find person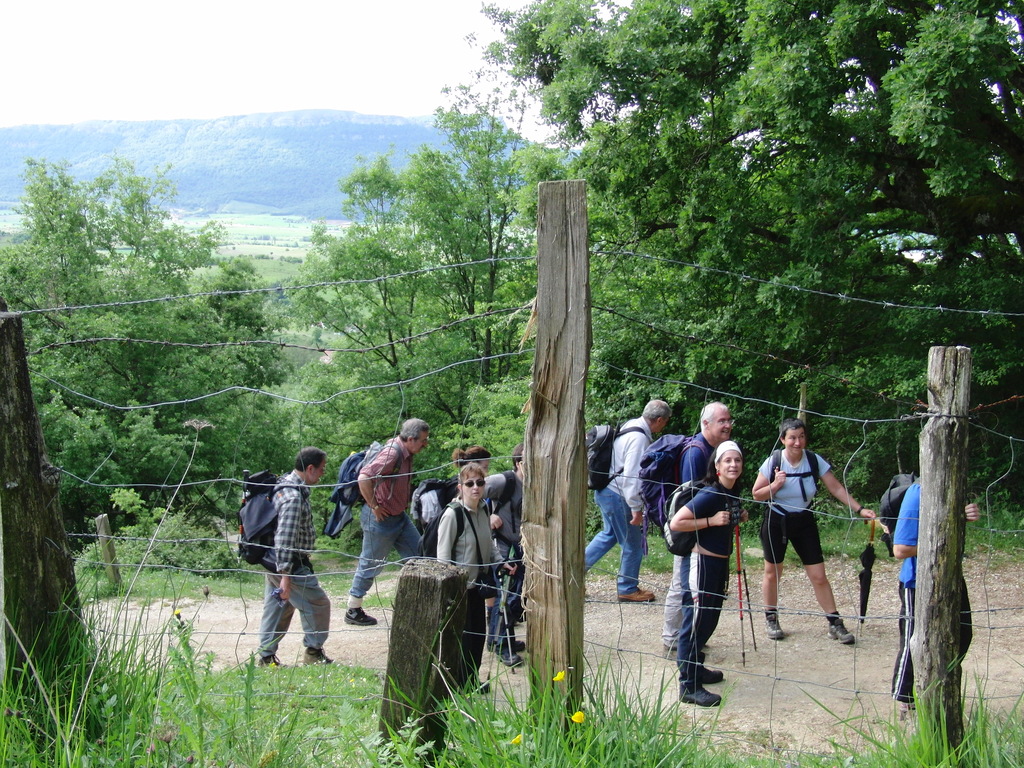
rect(578, 398, 672, 603)
